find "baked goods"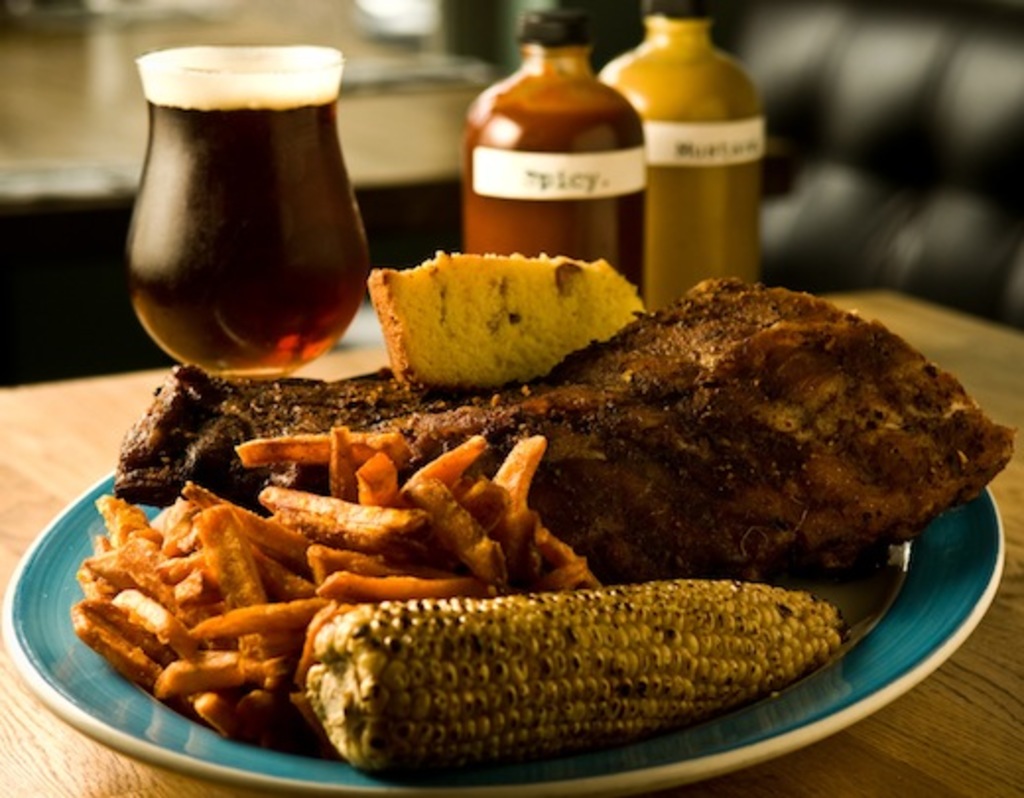
<region>116, 274, 1020, 585</region>
